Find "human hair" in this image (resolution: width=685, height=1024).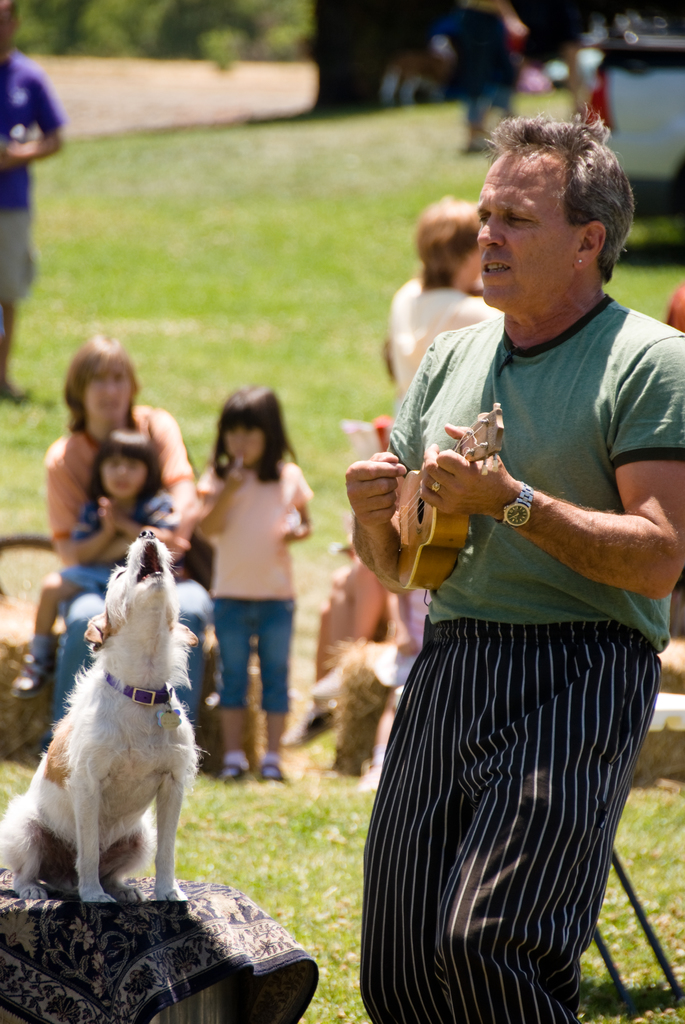
x1=74 y1=438 x2=168 y2=500.
